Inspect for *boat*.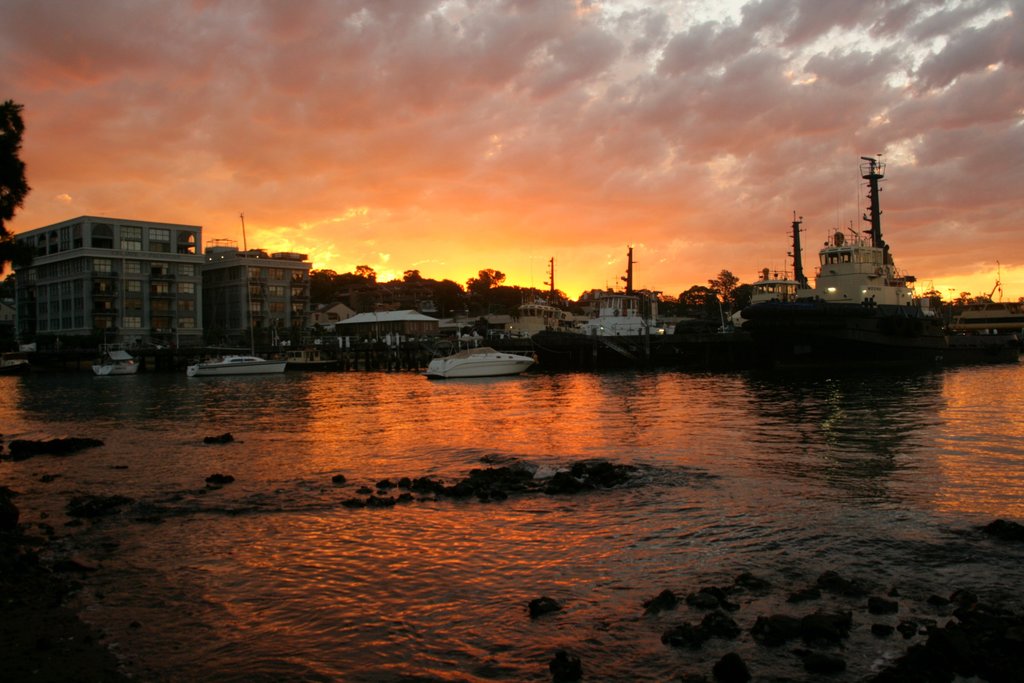
Inspection: (696,145,984,331).
